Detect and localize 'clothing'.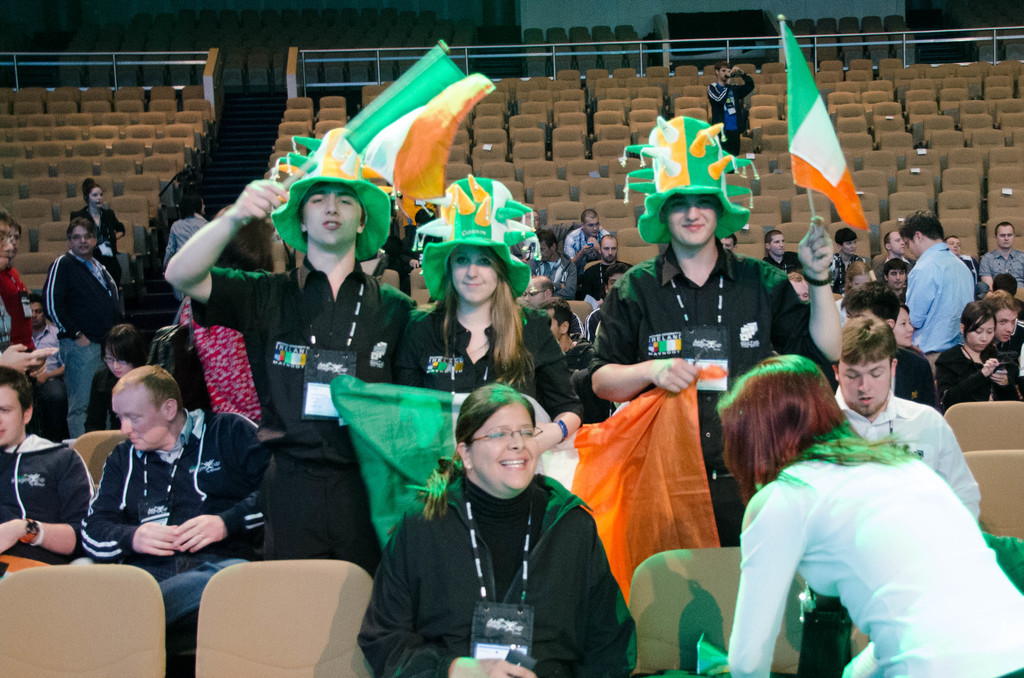
Localized at box=[0, 431, 86, 582].
